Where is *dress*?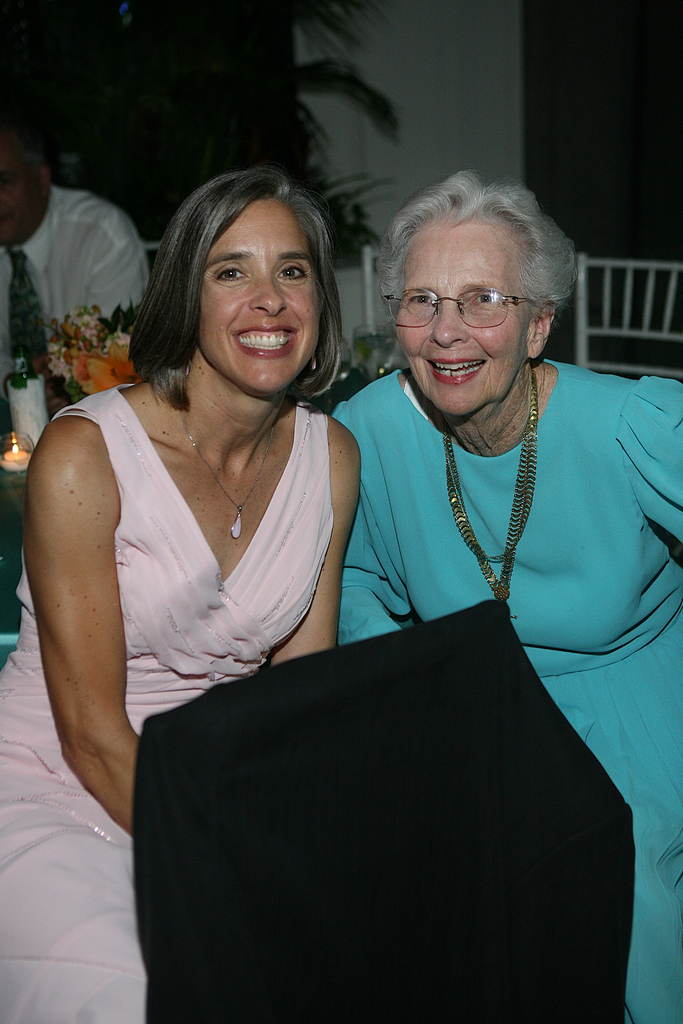
[left=331, top=356, right=682, bottom=1020].
